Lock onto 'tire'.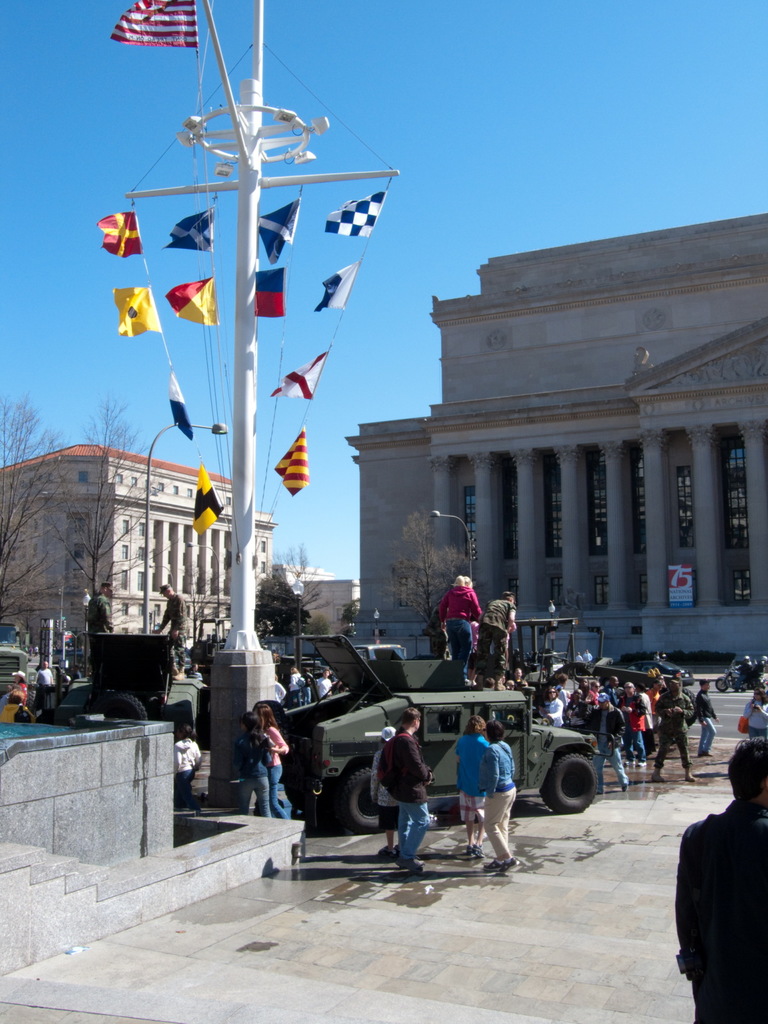
Locked: 714,677,728,691.
